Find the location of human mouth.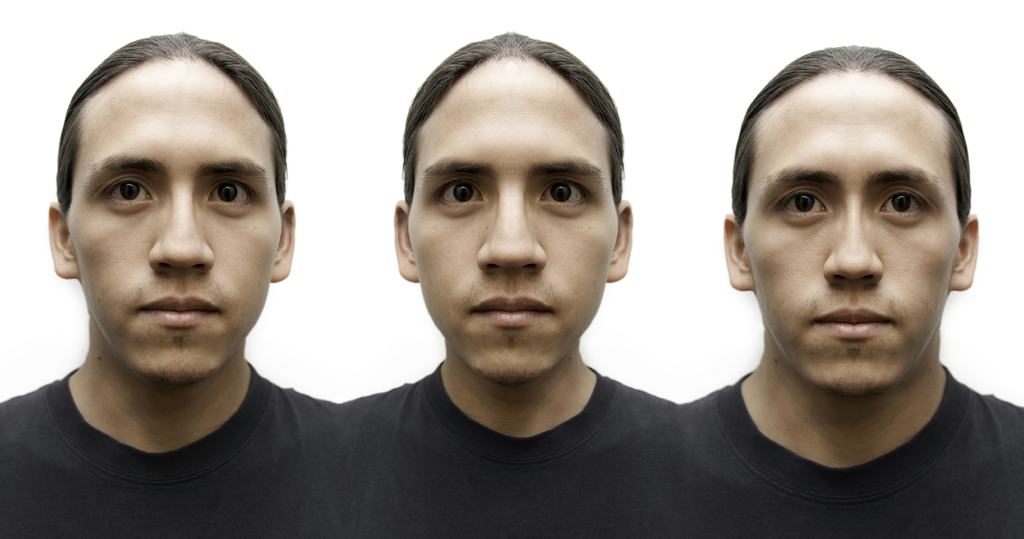
Location: 138,293,224,329.
